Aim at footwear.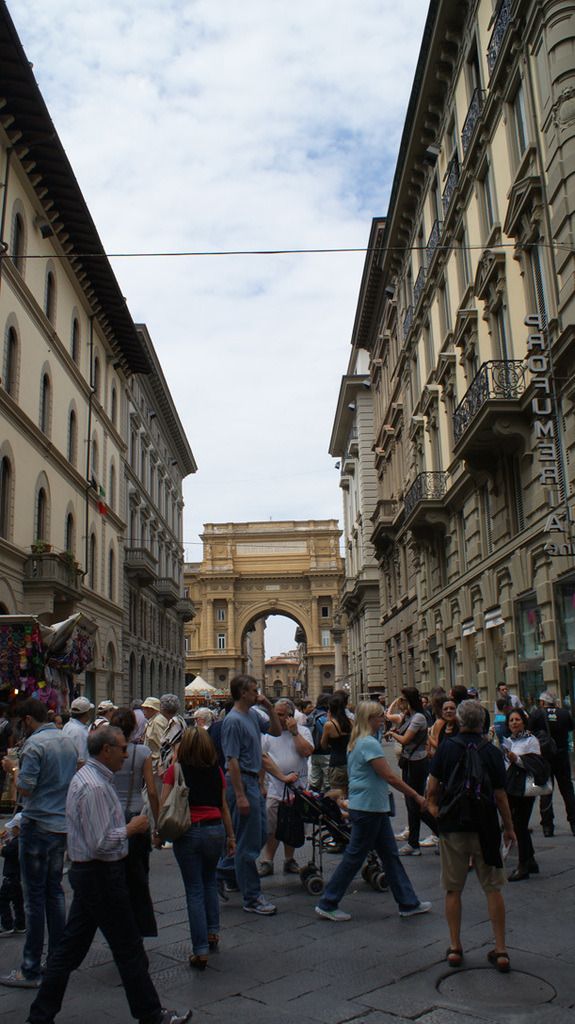
Aimed at bbox=(207, 937, 221, 959).
